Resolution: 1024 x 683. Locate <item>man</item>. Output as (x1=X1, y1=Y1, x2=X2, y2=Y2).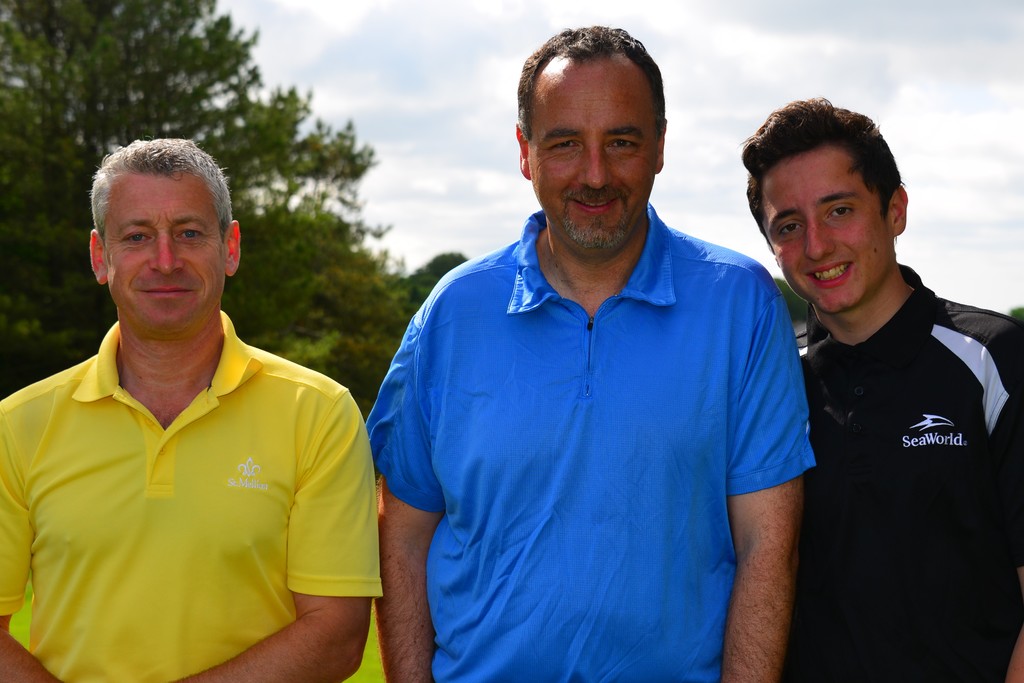
(x1=360, y1=20, x2=820, y2=682).
